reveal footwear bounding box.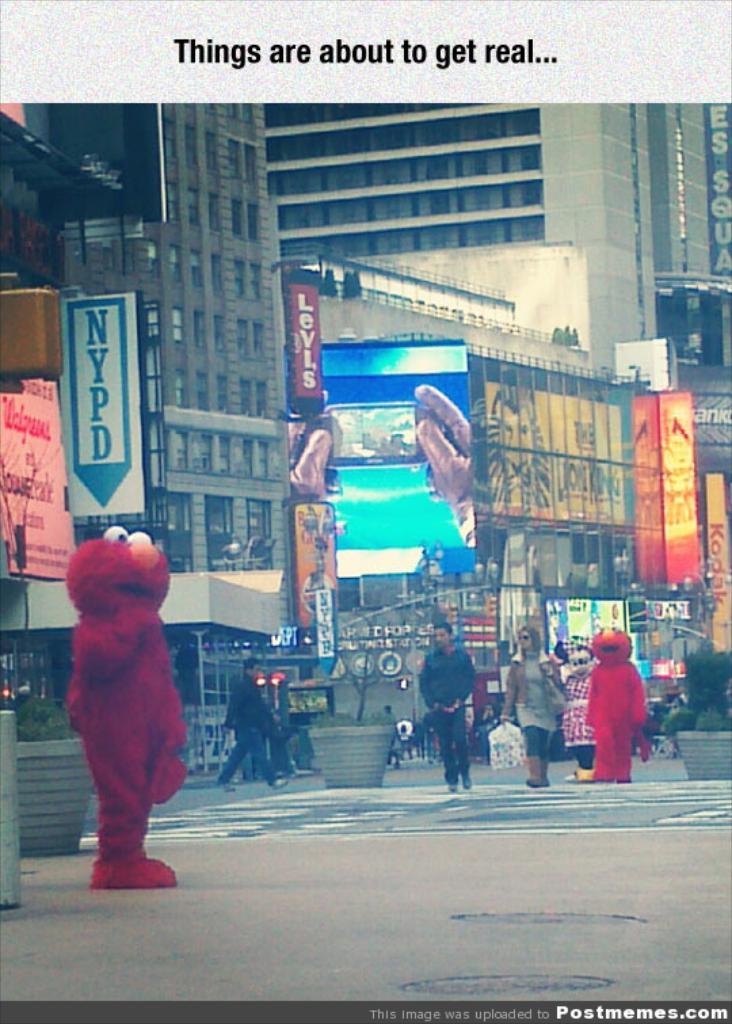
Revealed: (461,777,472,791).
